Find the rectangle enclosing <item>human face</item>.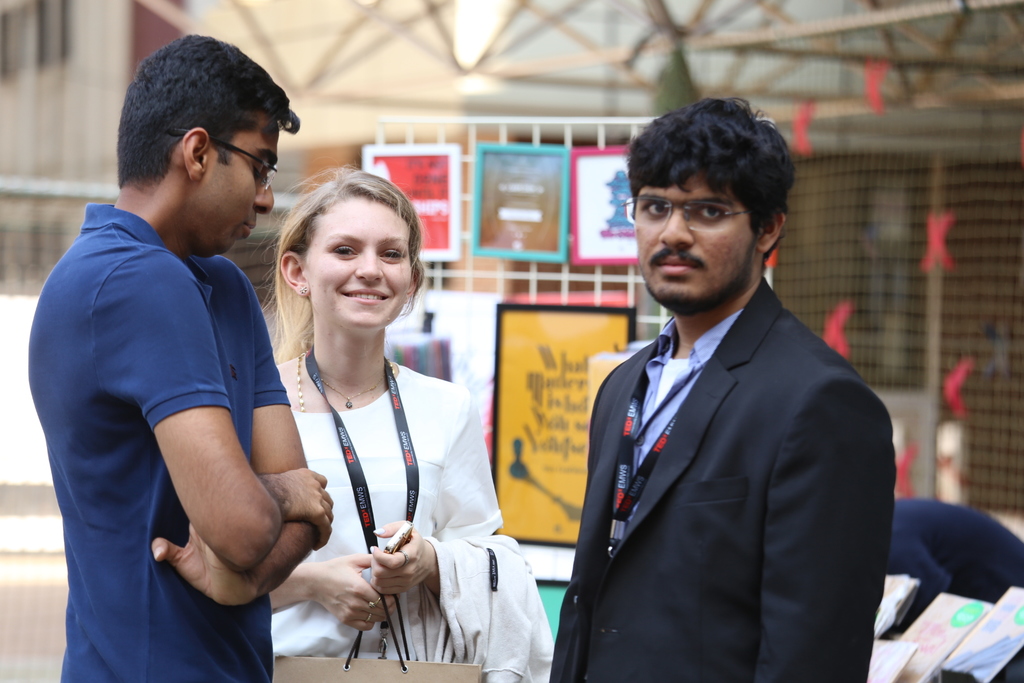
crop(206, 115, 279, 259).
